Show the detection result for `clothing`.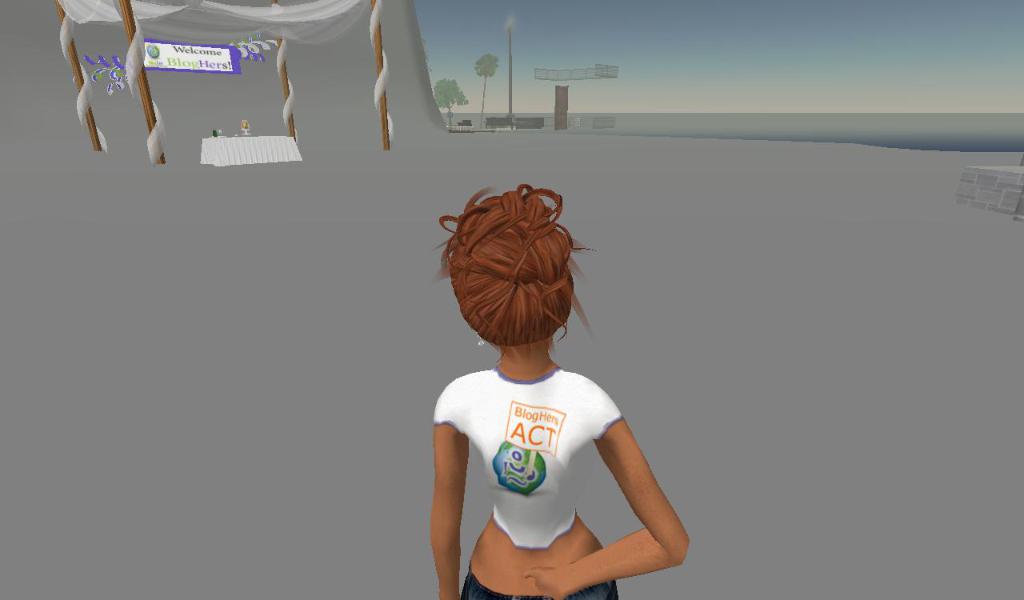
bbox=(453, 564, 629, 599).
